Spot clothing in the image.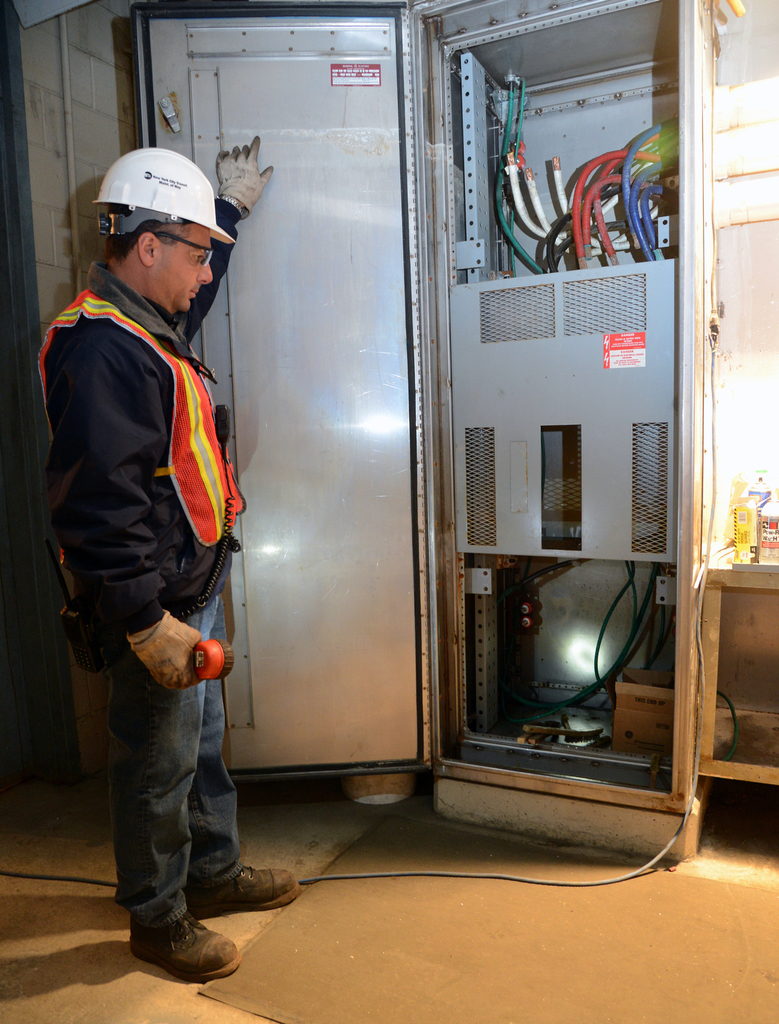
clothing found at <region>63, 262, 265, 930</region>.
